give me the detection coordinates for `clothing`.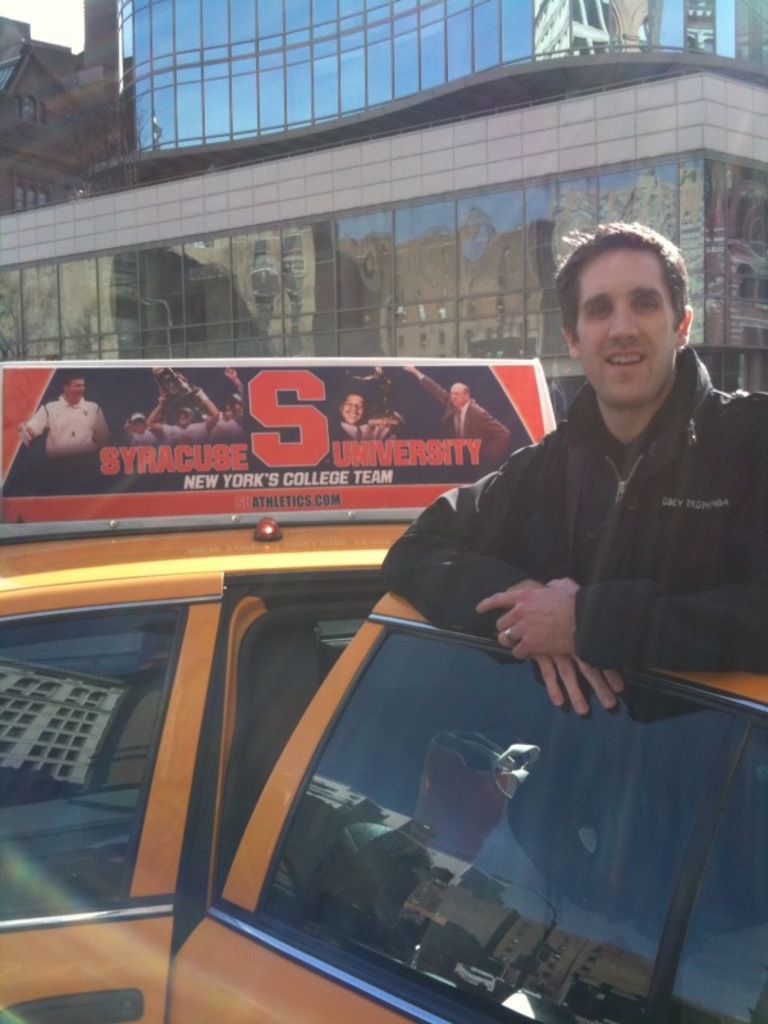
<box>326,419,383,439</box>.
